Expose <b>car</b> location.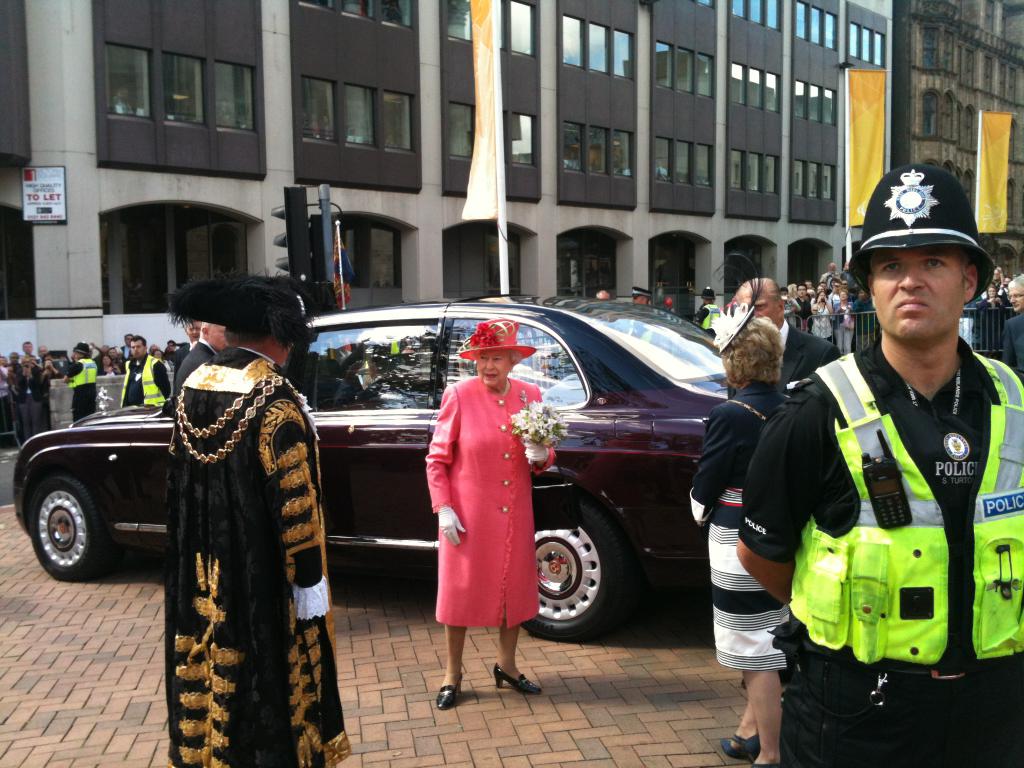
Exposed at <region>9, 285, 714, 665</region>.
